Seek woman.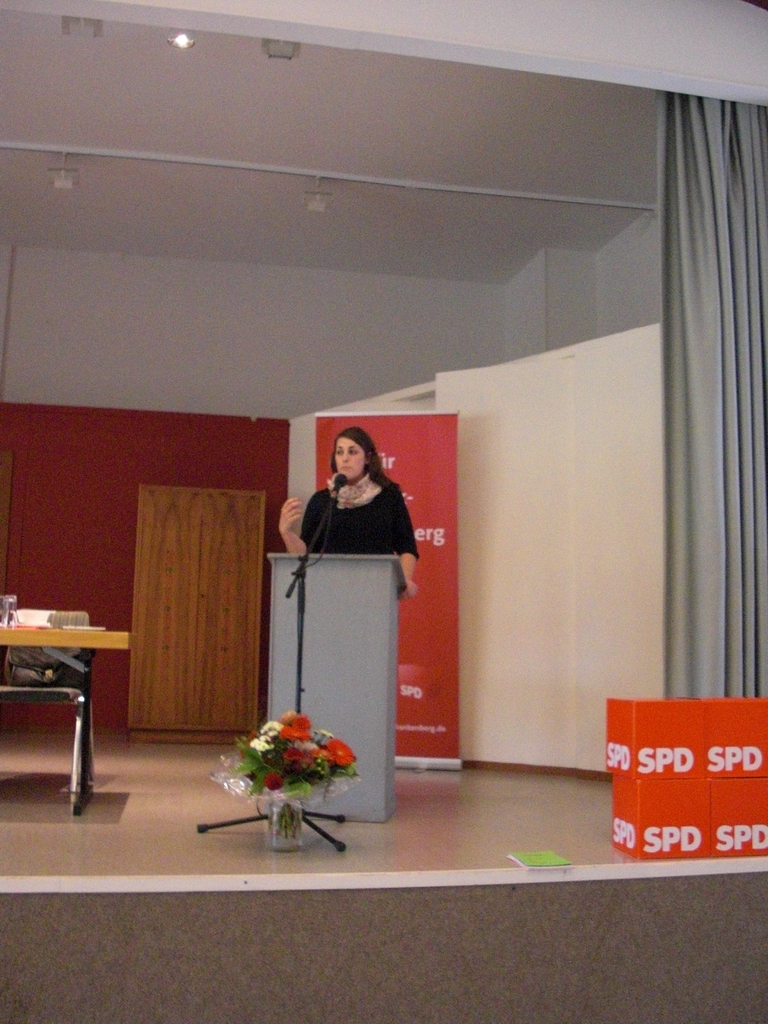
[297,420,417,590].
